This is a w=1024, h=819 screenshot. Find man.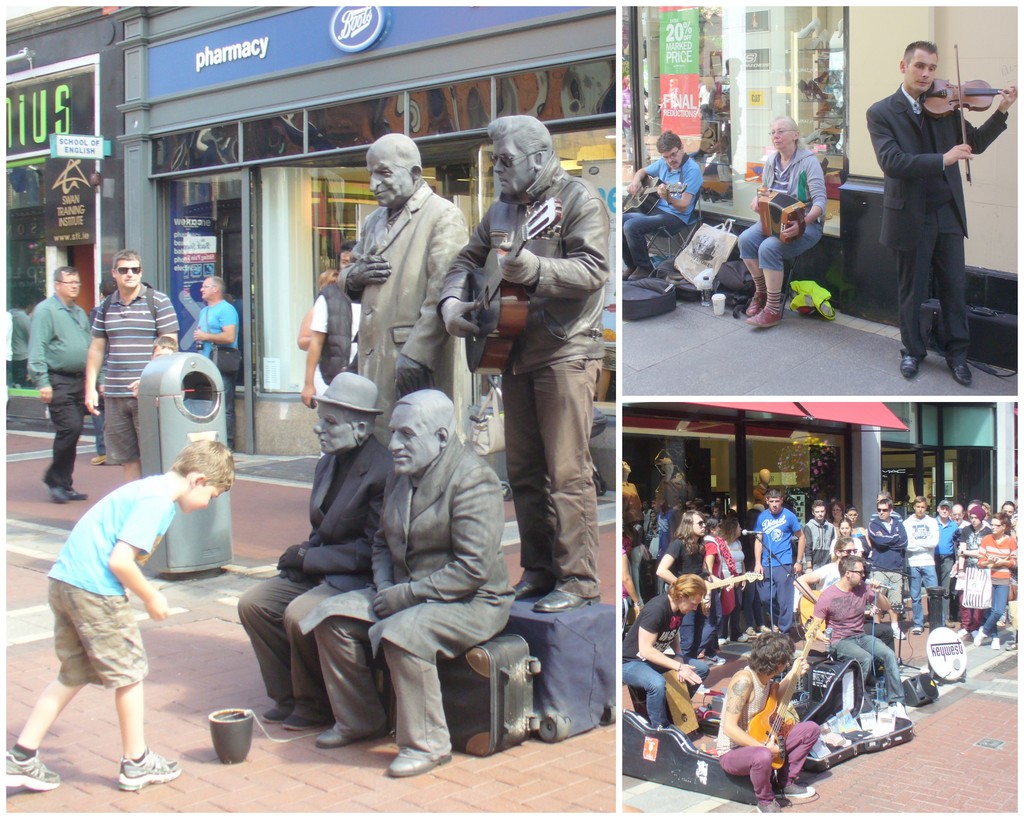
Bounding box: <bbox>800, 501, 836, 571</bbox>.
